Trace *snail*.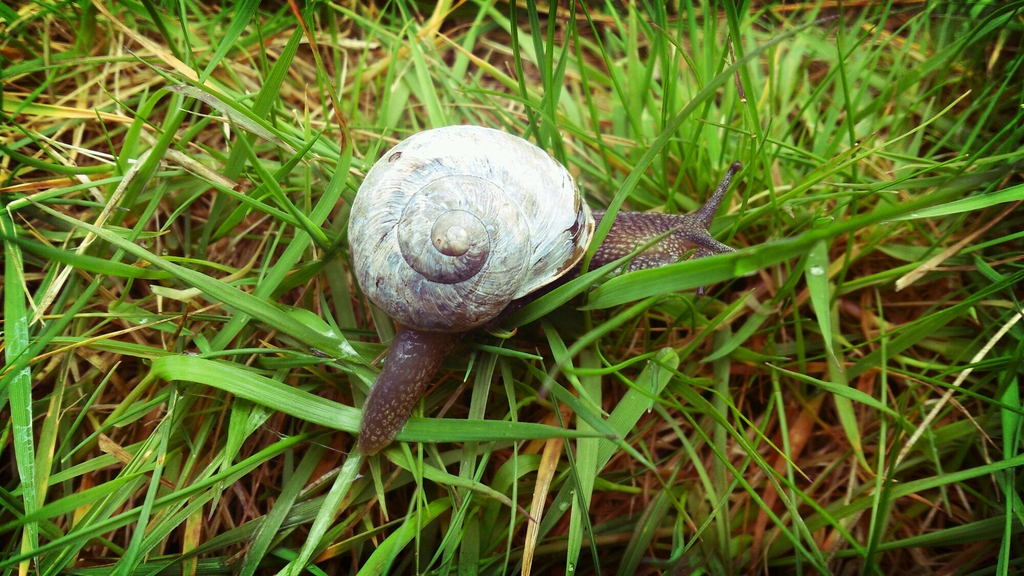
Traced to 340:127:740:466.
